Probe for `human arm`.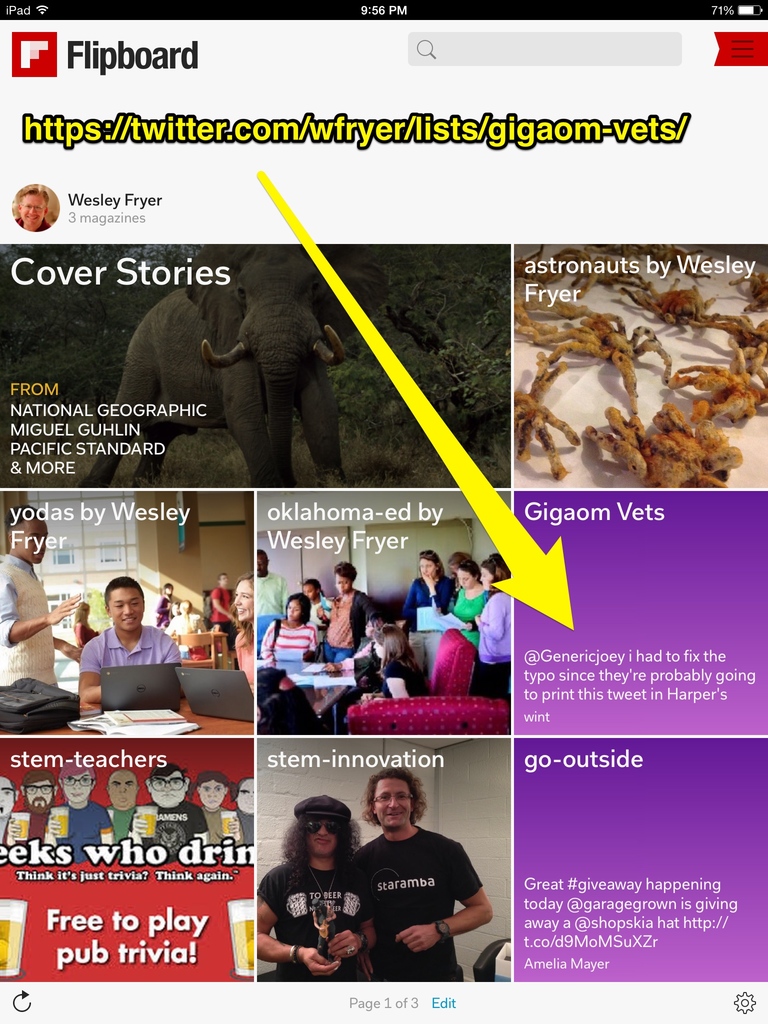
Probe result: (x1=323, y1=867, x2=381, y2=965).
